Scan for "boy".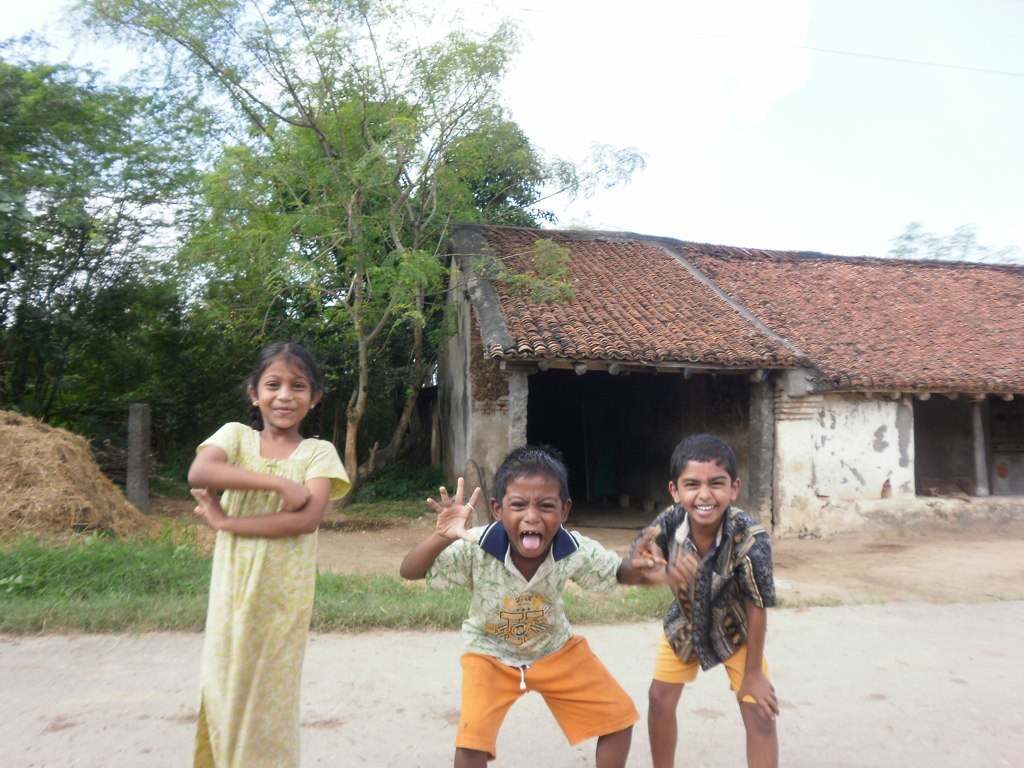
Scan result: l=398, t=441, r=668, b=767.
